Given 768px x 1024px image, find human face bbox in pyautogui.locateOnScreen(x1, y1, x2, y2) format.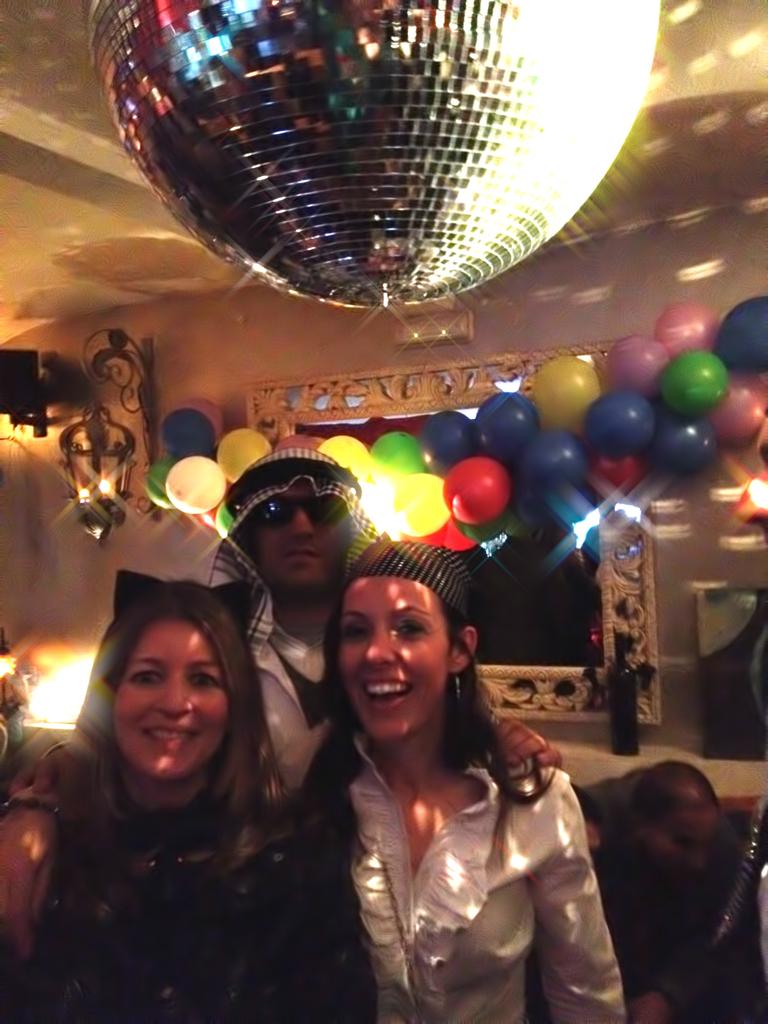
pyautogui.locateOnScreen(255, 481, 349, 588).
